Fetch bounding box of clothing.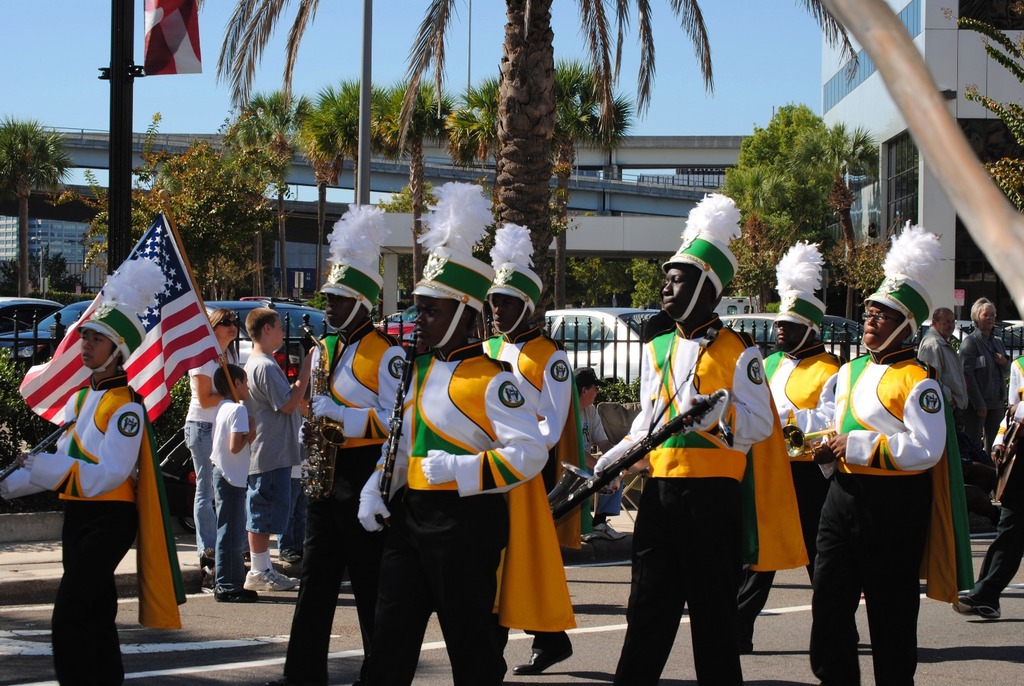
Bbox: [x1=916, y1=325, x2=972, y2=443].
